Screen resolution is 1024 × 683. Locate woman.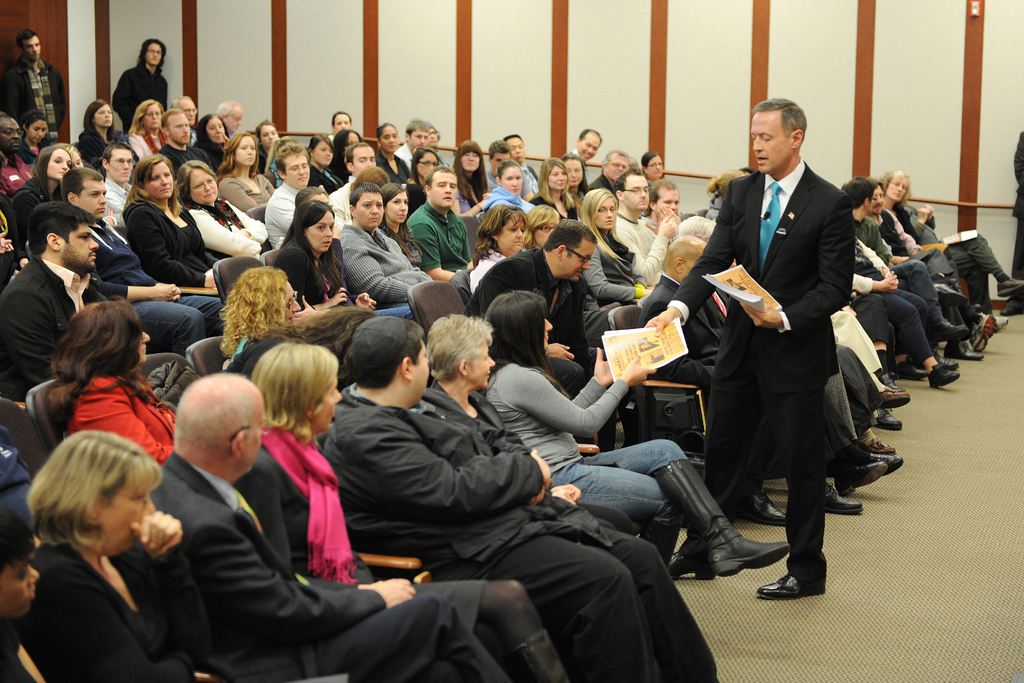
bbox(451, 136, 492, 217).
